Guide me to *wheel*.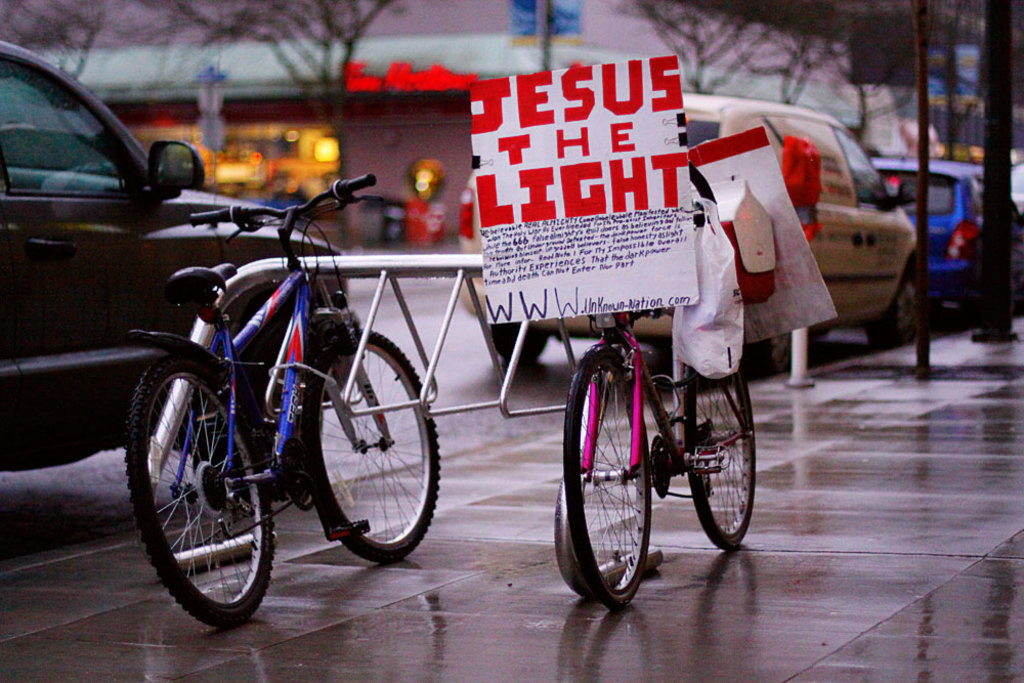
Guidance: bbox(745, 331, 795, 379).
